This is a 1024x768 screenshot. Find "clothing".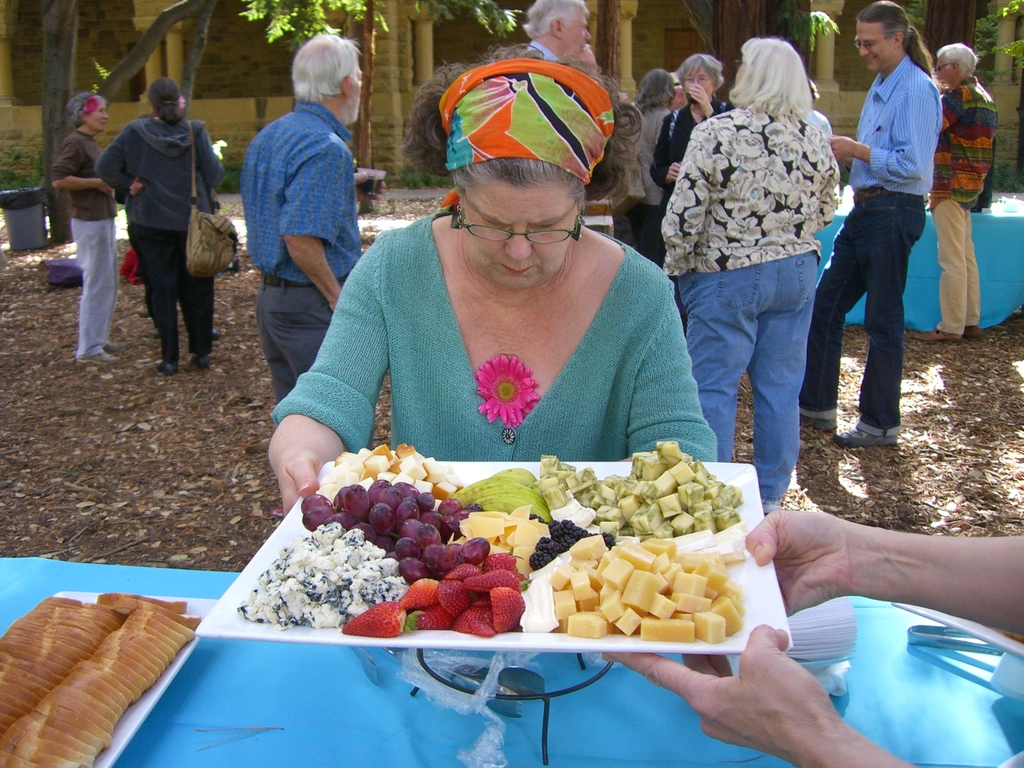
Bounding box: left=583, top=196, right=614, bottom=237.
